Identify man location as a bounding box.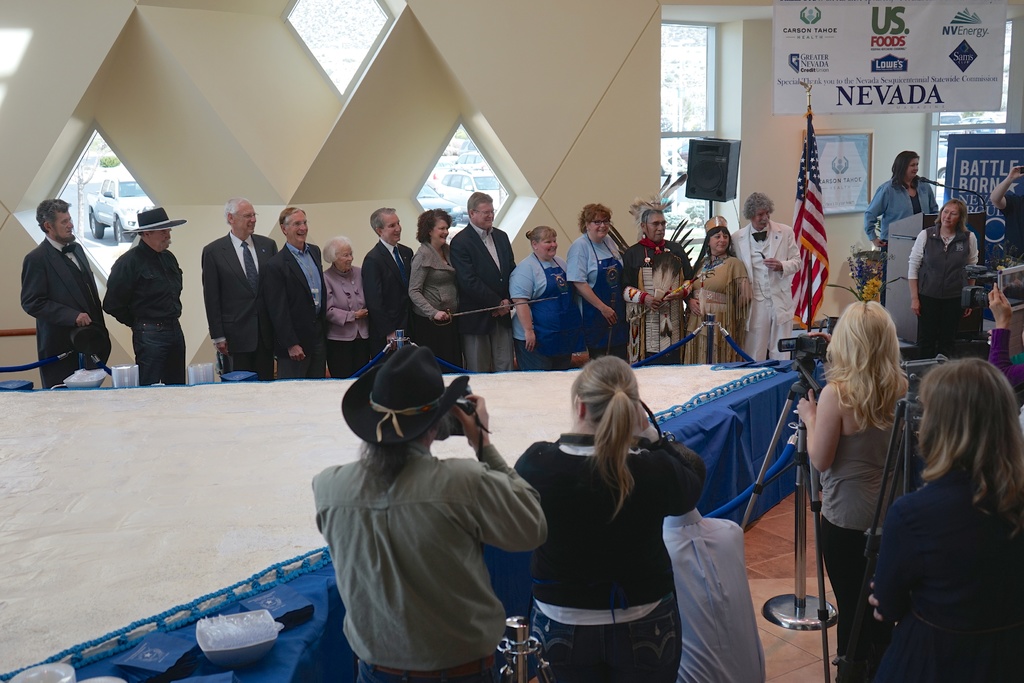
[left=616, top=203, right=701, bottom=366].
